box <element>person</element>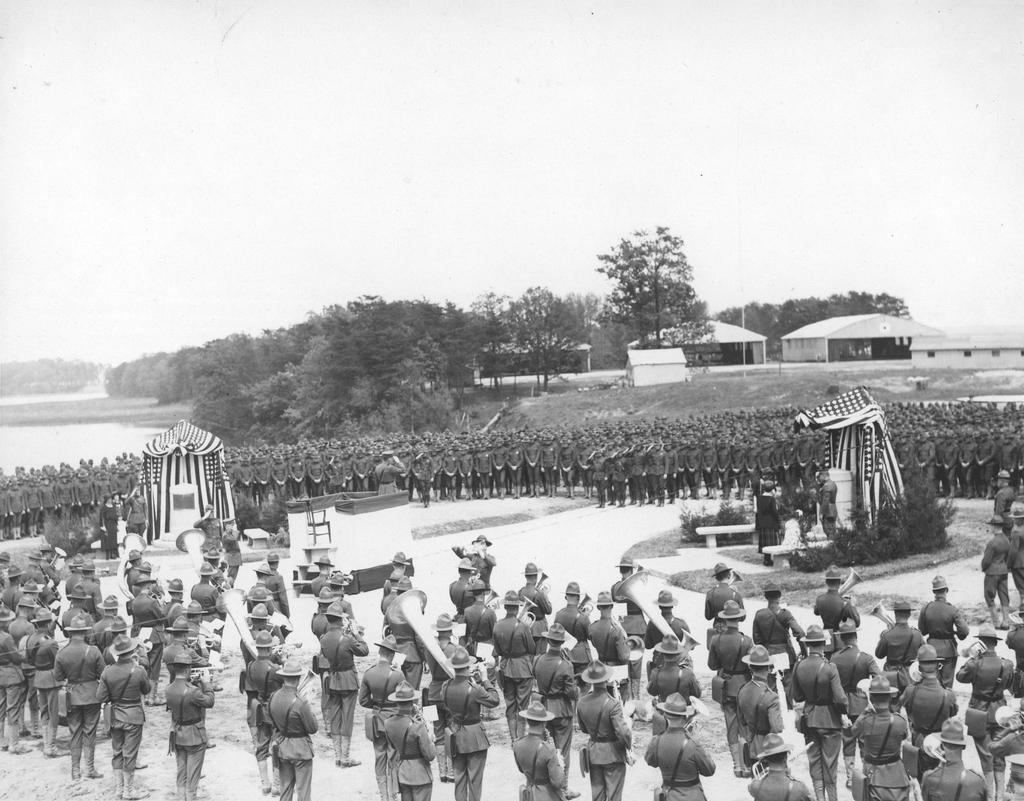
BBox(920, 718, 985, 800)
